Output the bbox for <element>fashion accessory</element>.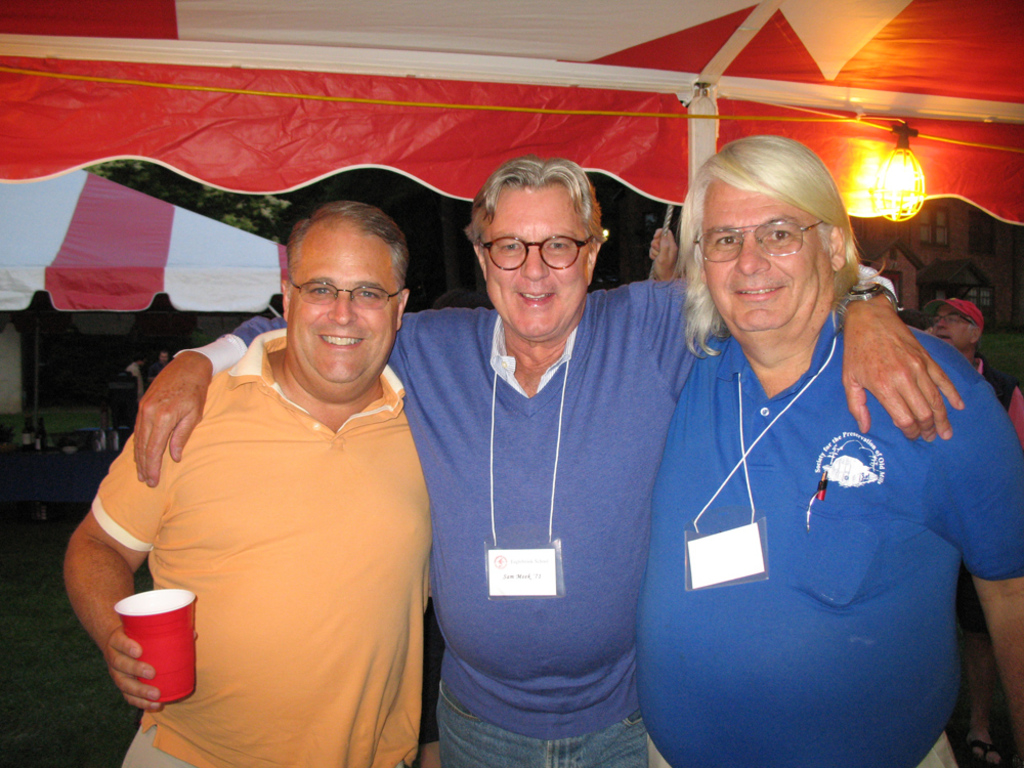
[471,230,598,274].
